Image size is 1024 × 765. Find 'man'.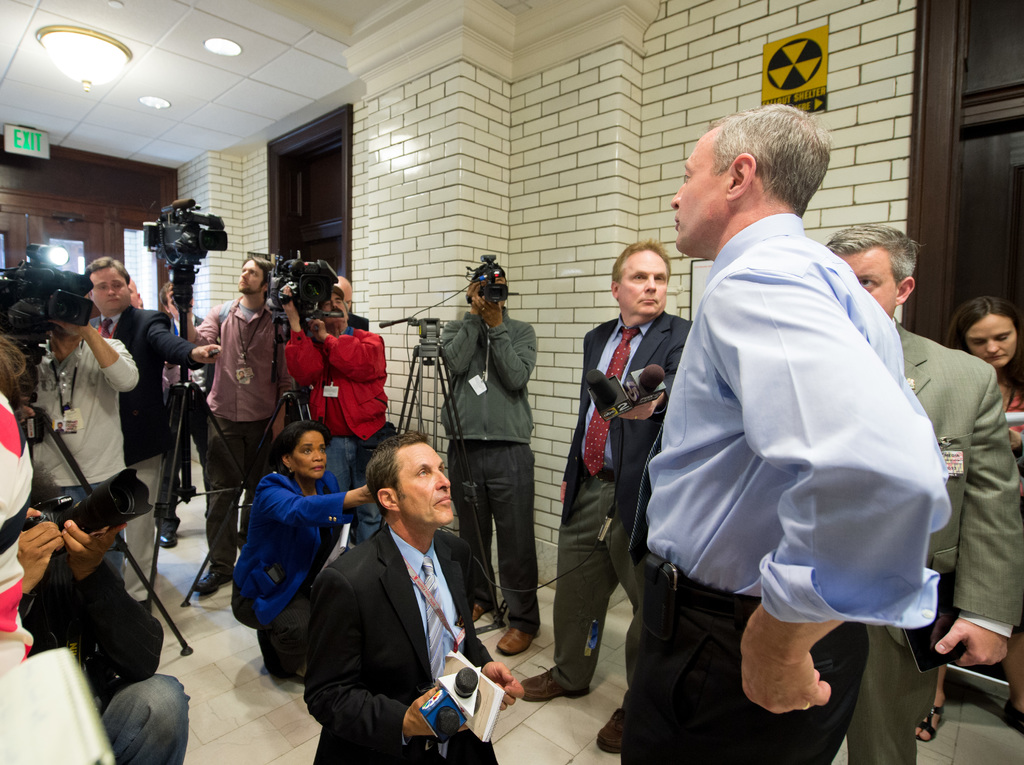
(166, 253, 293, 601).
